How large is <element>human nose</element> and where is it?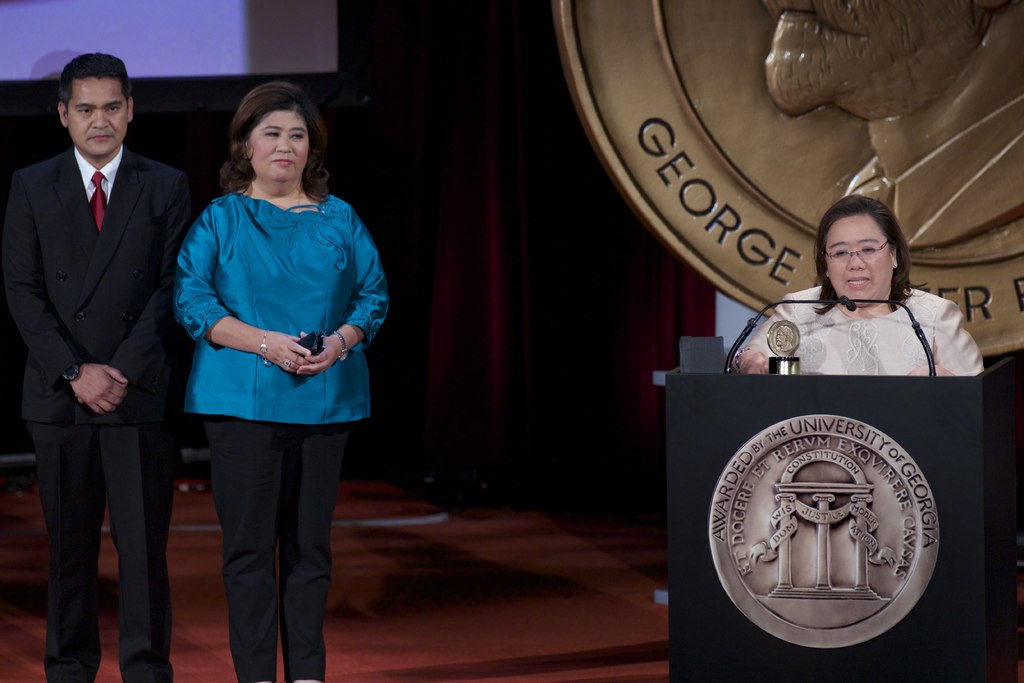
Bounding box: detection(92, 109, 111, 133).
